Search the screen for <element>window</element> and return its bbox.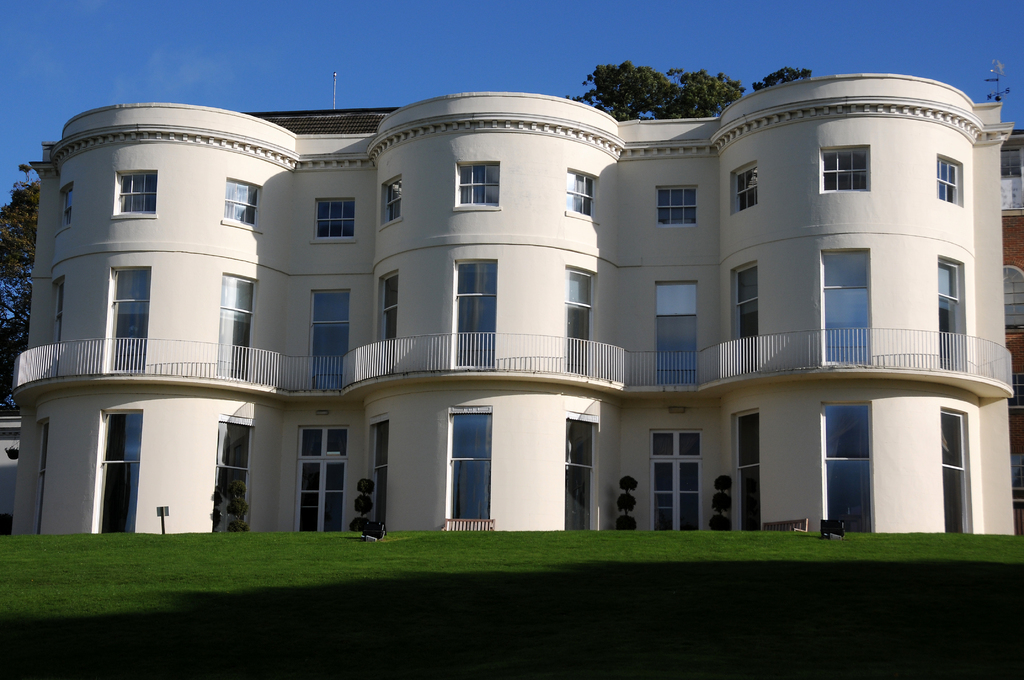
Found: <box>455,259,499,370</box>.
